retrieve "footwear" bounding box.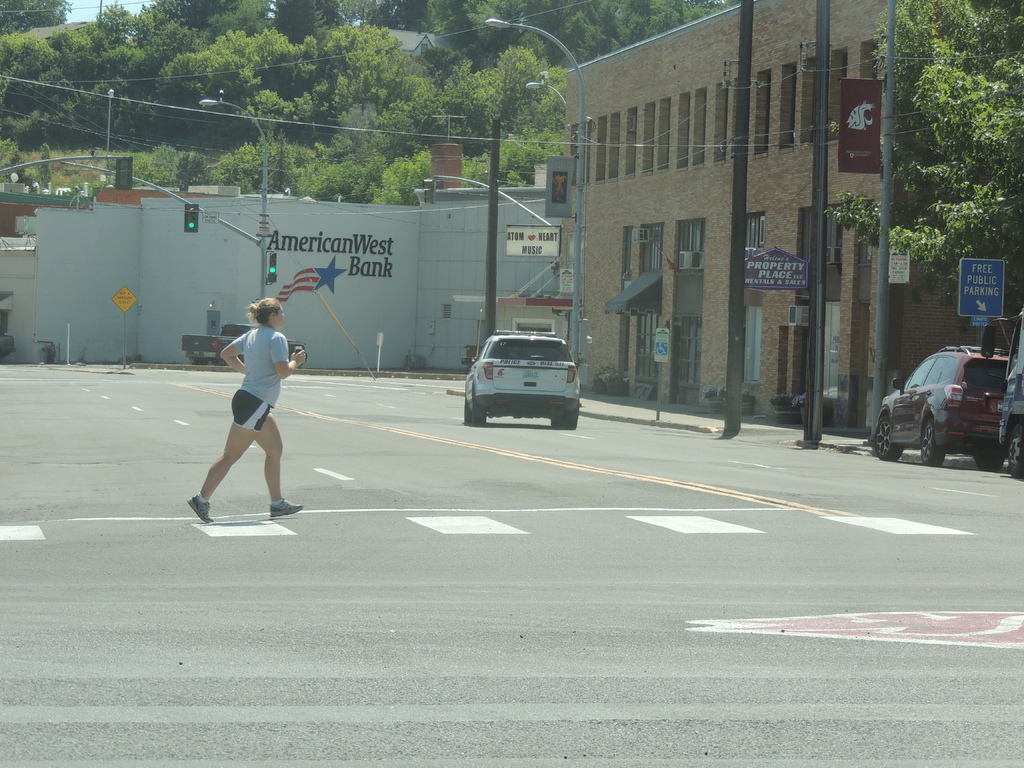
Bounding box: 269, 499, 305, 519.
